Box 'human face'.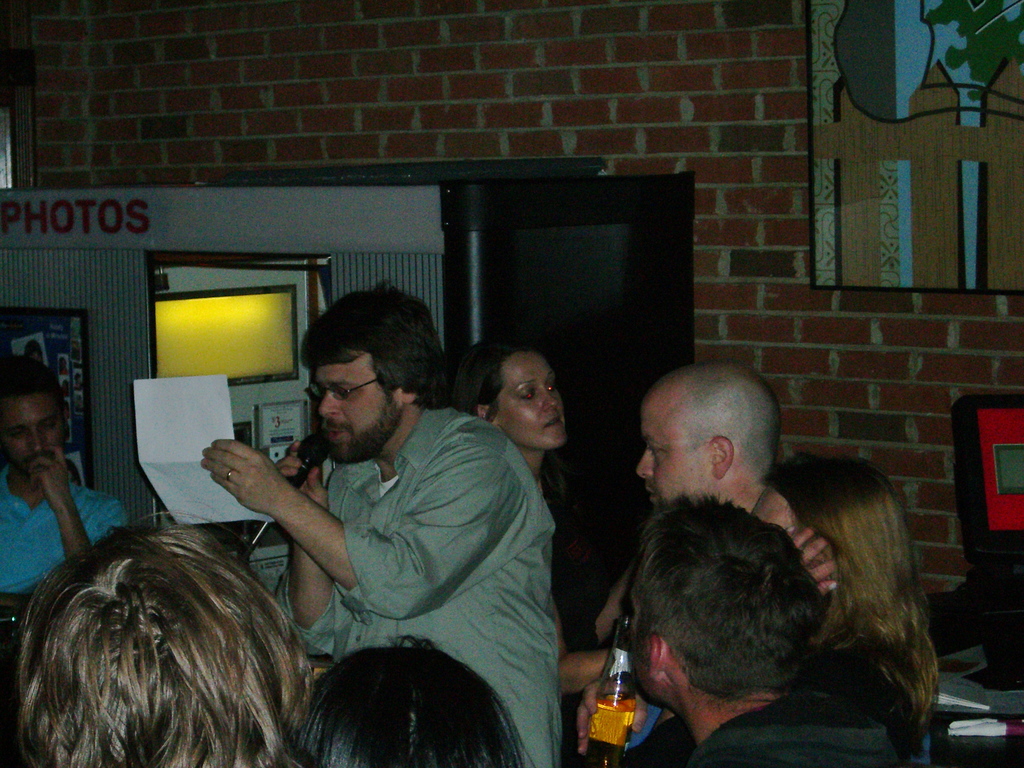
BBox(754, 491, 799, 539).
